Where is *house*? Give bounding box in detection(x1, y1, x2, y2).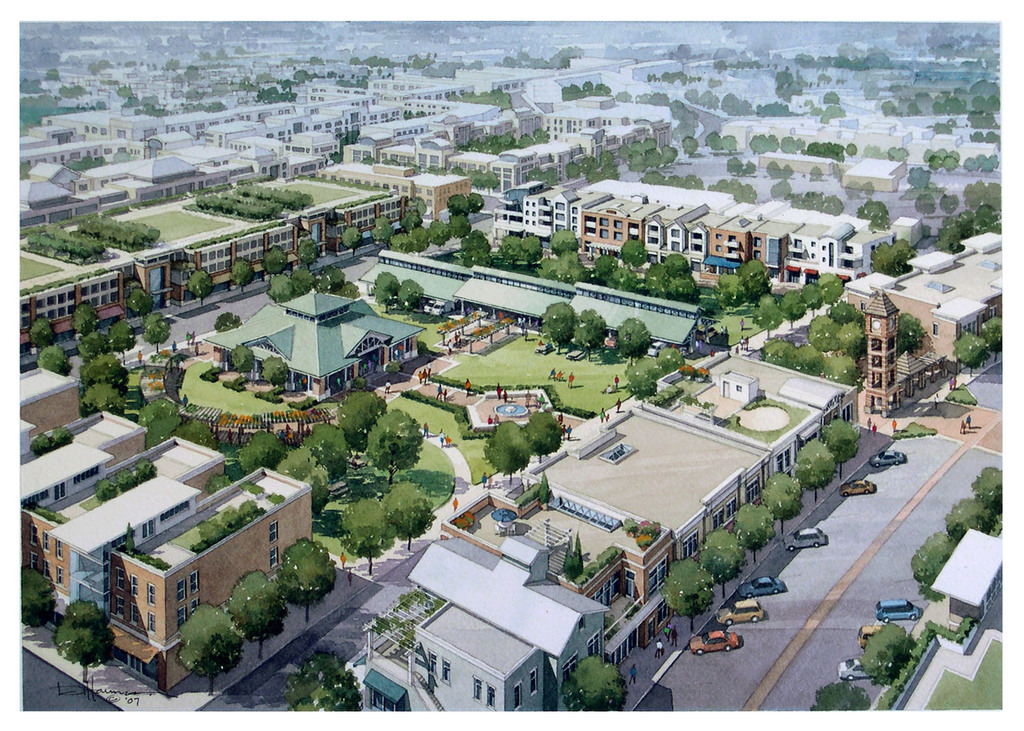
detection(135, 101, 231, 135).
